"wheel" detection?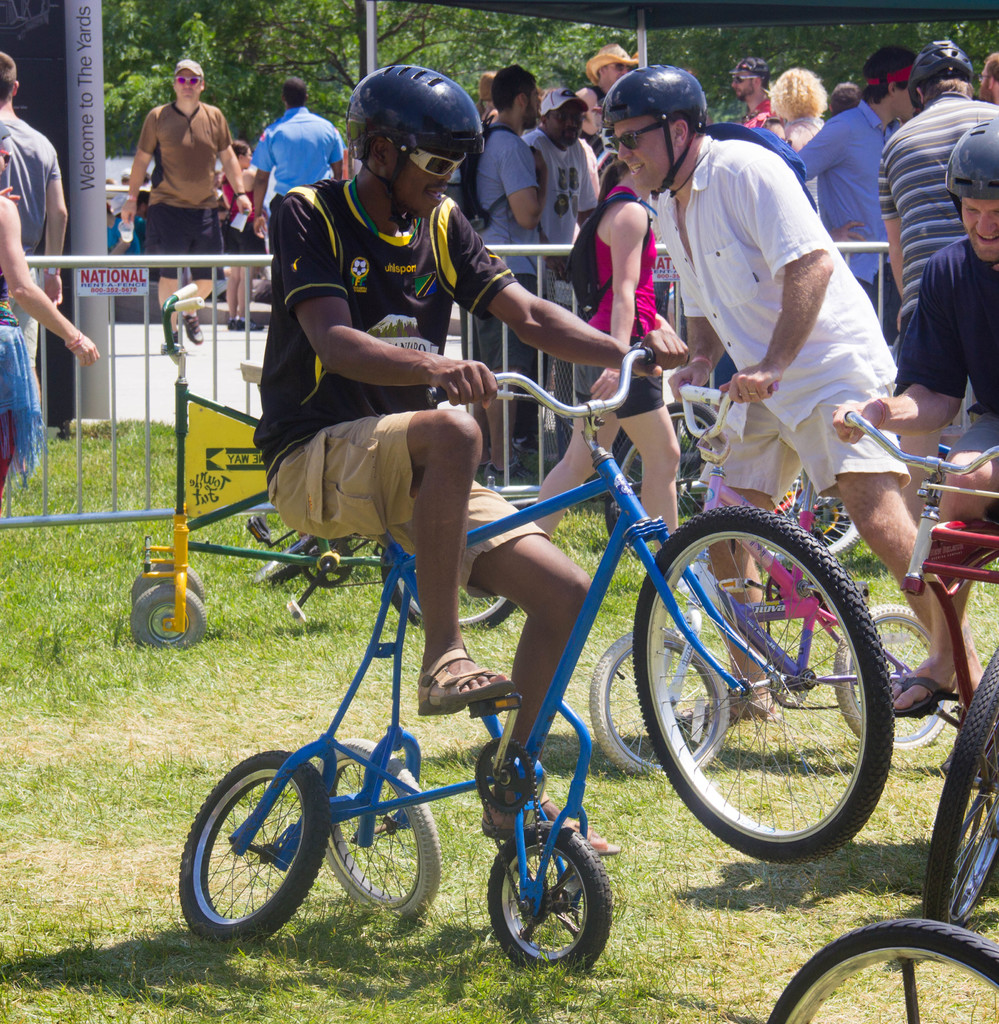
922, 641, 998, 929
